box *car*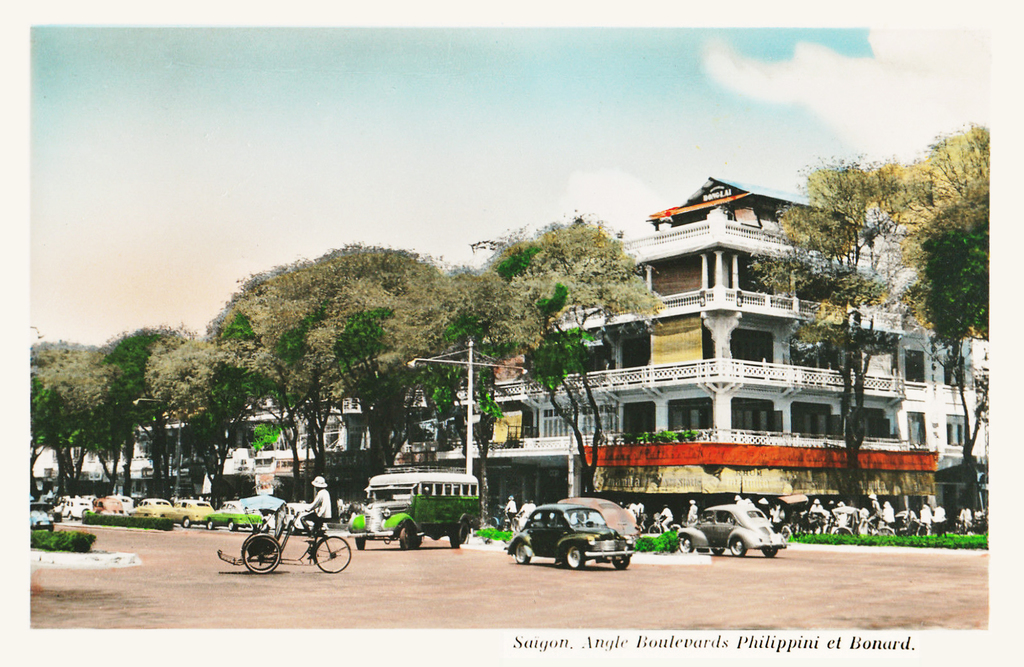
[675,502,789,556]
